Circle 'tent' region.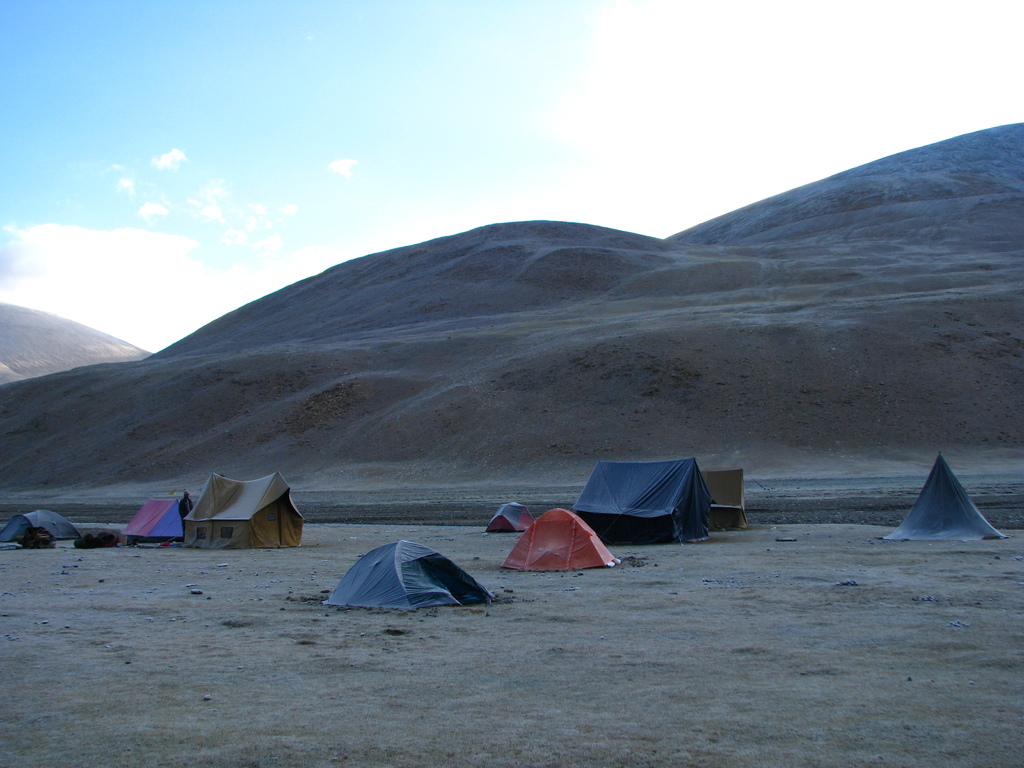
Region: (left=318, top=536, right=499, bottom=612).
